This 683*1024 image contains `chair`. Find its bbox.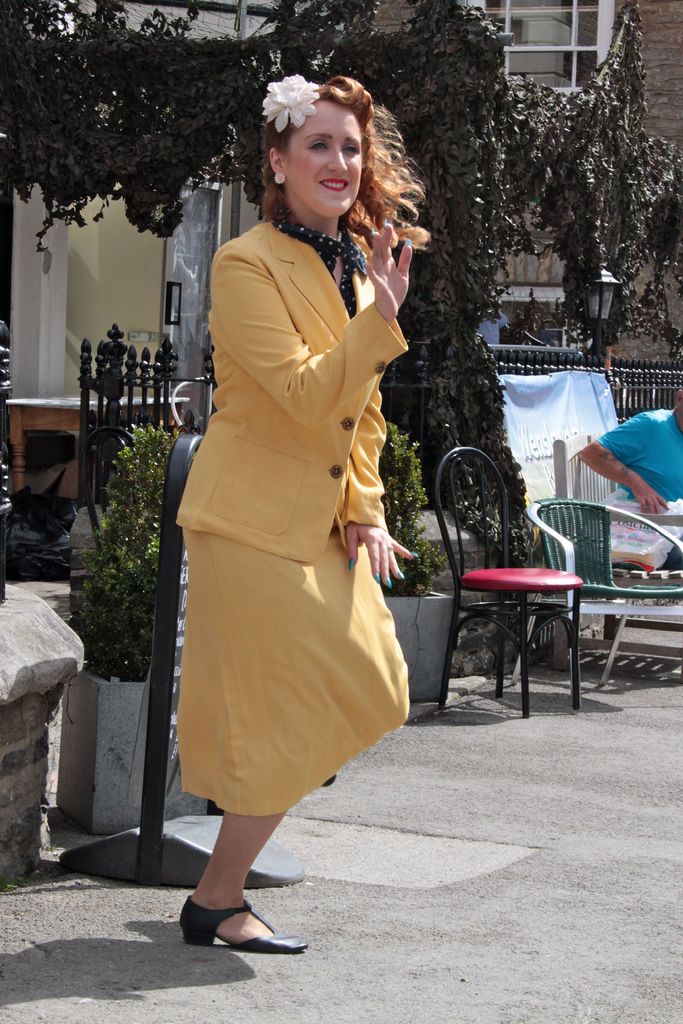
(420, 454, 601, 734).
